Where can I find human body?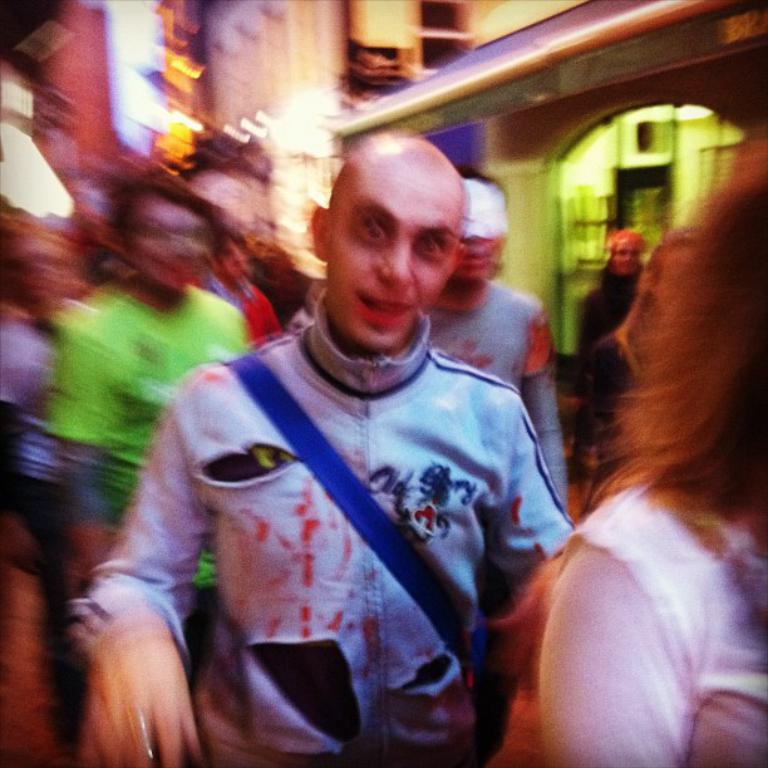
You can find it at bbox(69, 131, 581, 765).
